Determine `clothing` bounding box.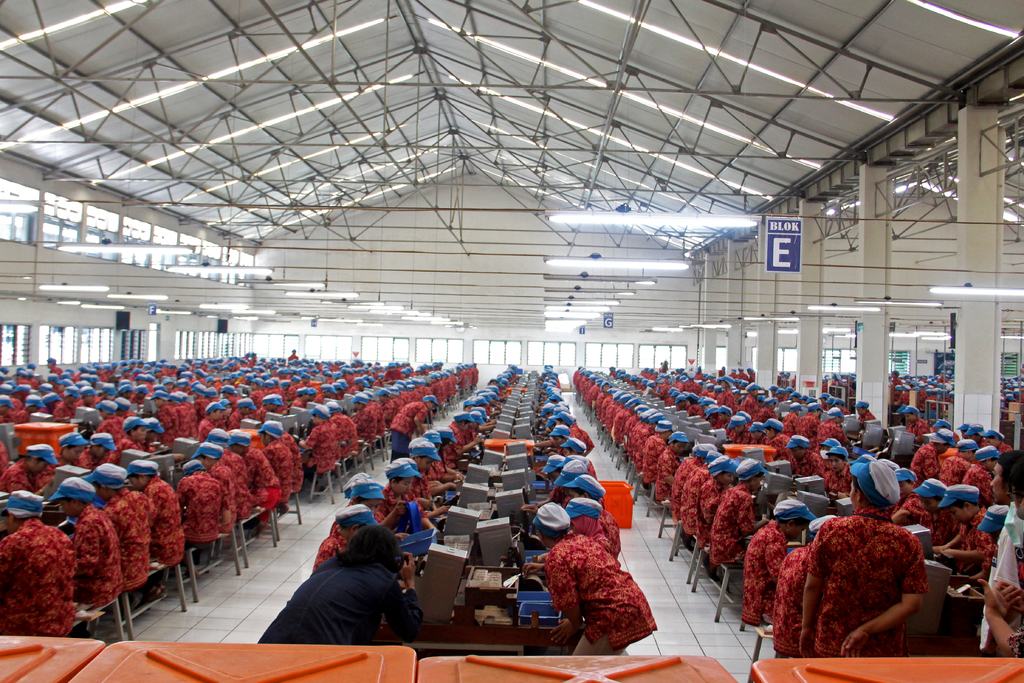
Determined: pyautogui.locateOnScreen(282, 431, 305, 488).
